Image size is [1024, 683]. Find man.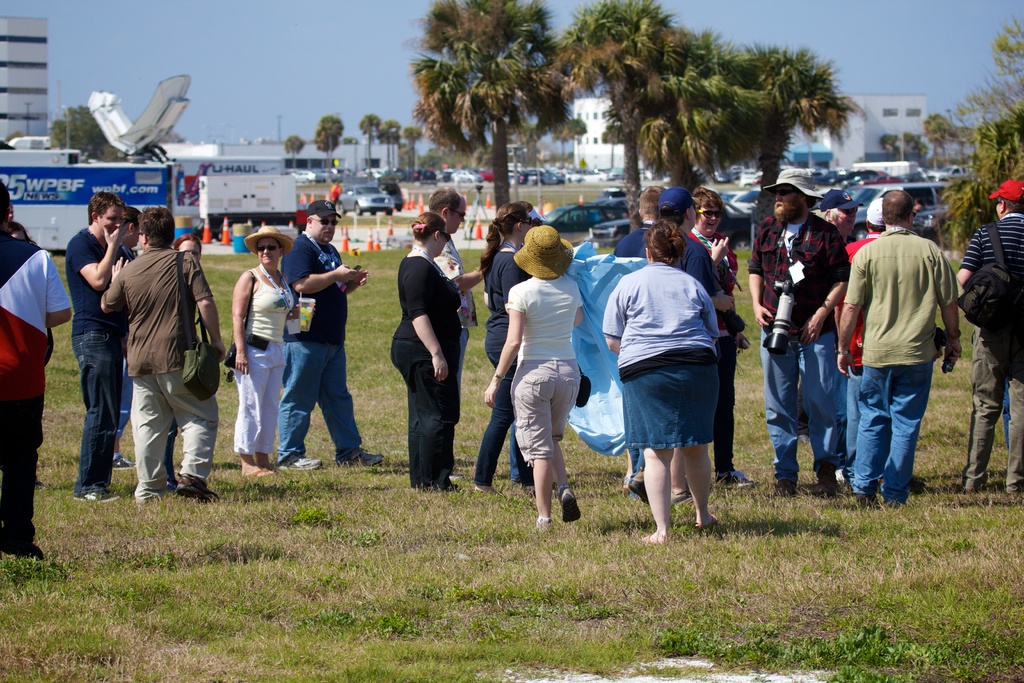
[832, 197, 892, 490].
